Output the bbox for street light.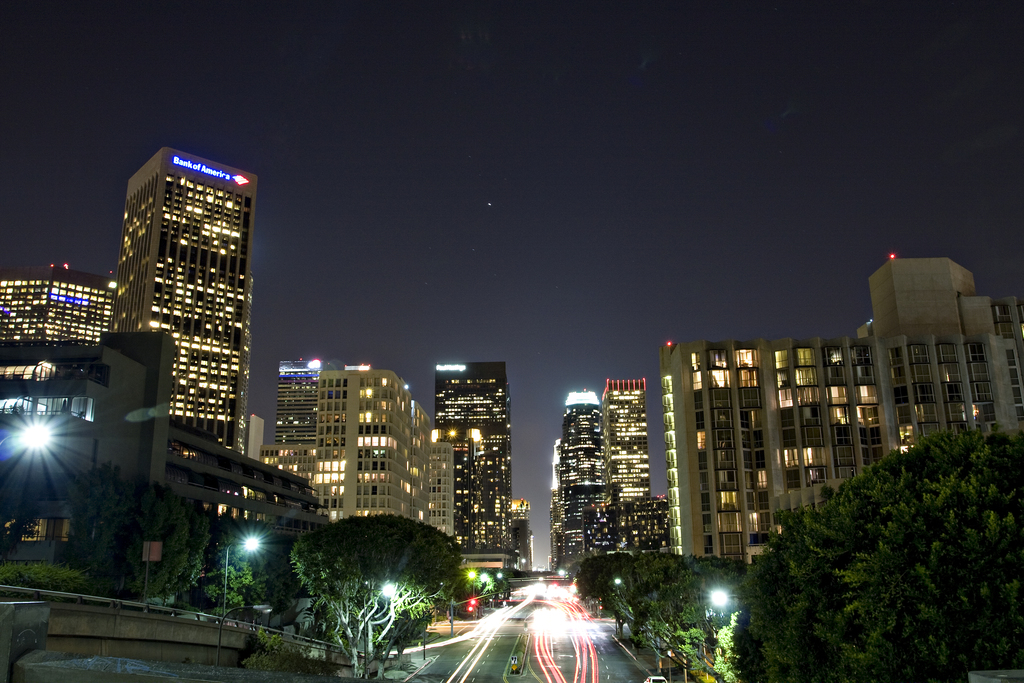
detection(442, 567, 472, 638).
